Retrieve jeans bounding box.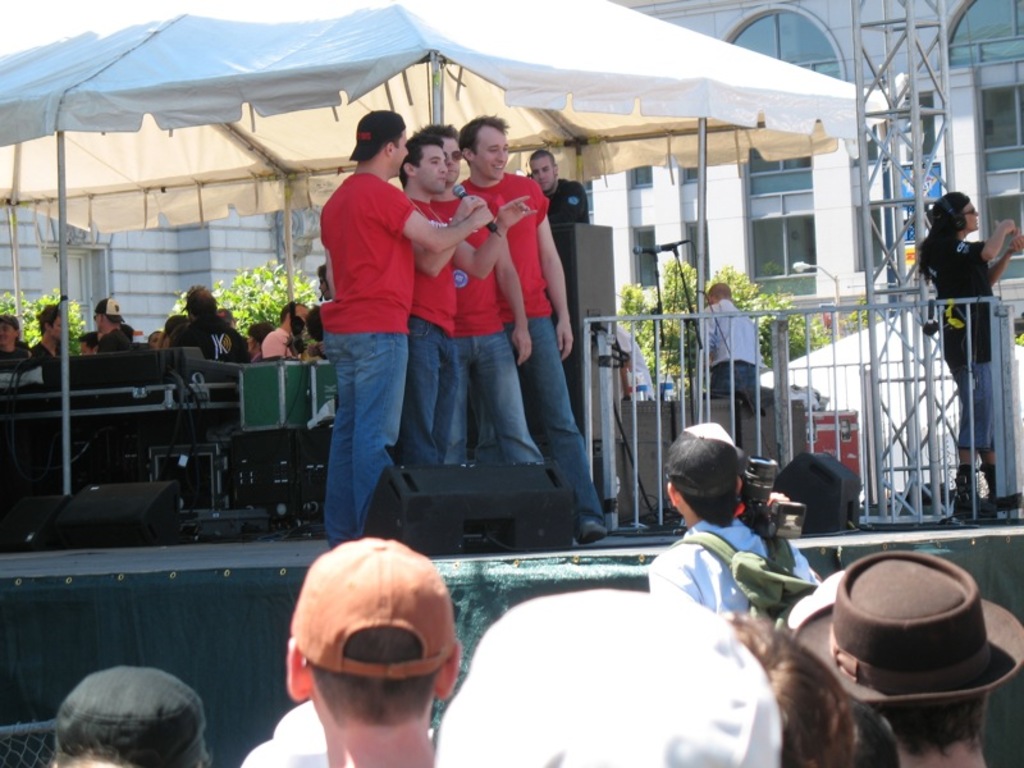
Bounding box: 454,334,549,466.
